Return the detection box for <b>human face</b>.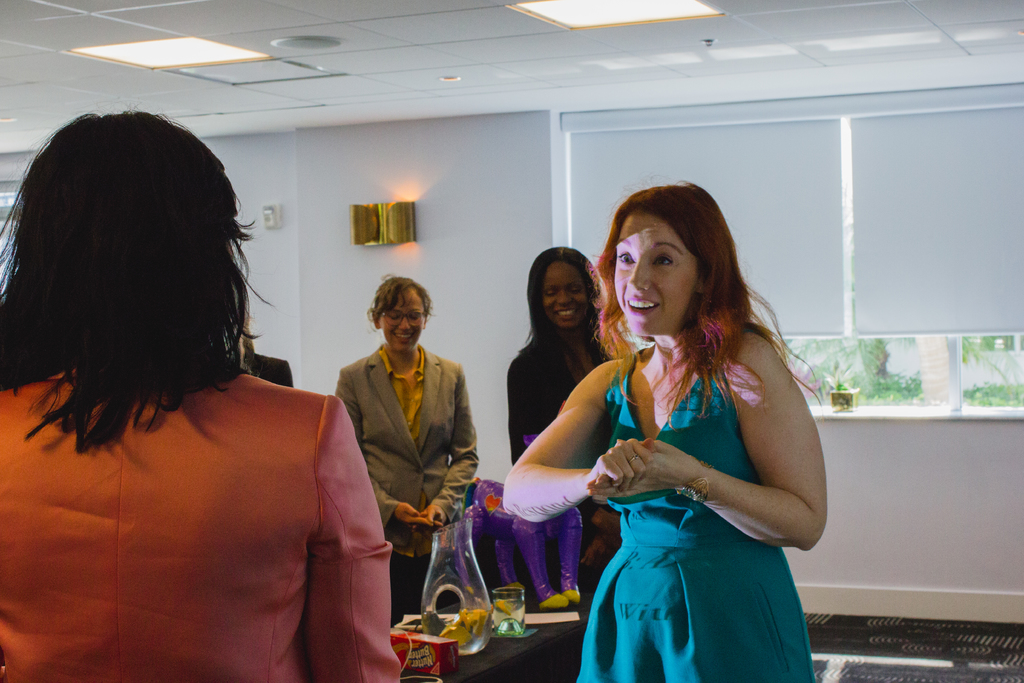
544, 259, 588, 328.
